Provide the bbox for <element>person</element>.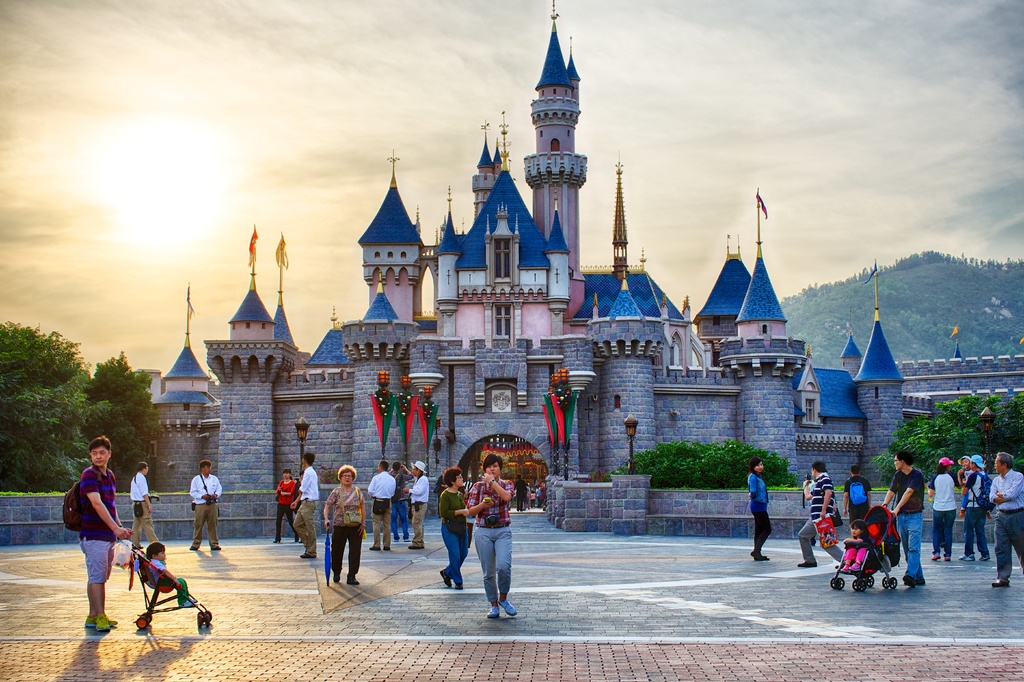
box(296, 469, 310, 498).
